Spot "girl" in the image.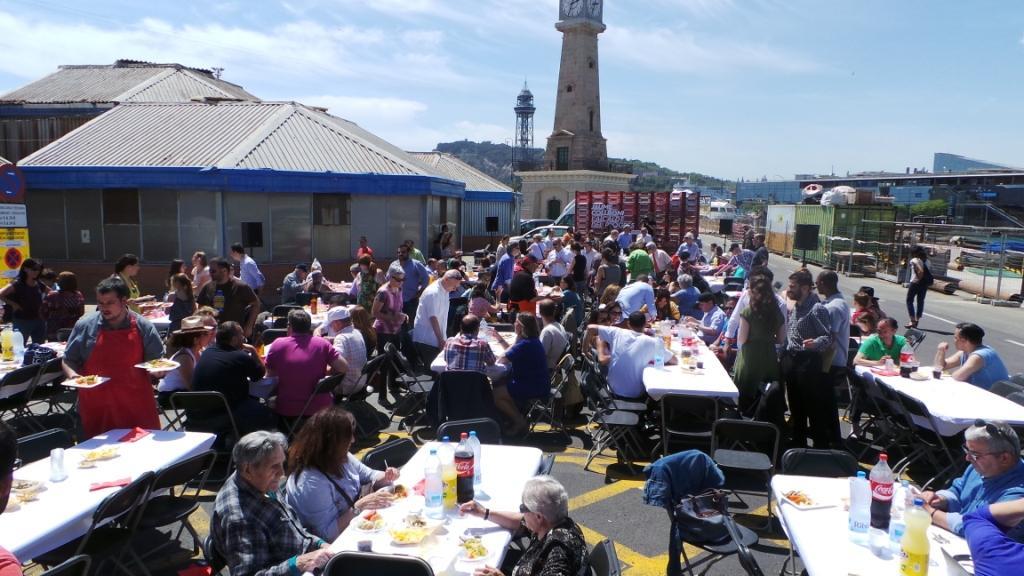
"girl" found at select_region(155, 313, 212, 408).
